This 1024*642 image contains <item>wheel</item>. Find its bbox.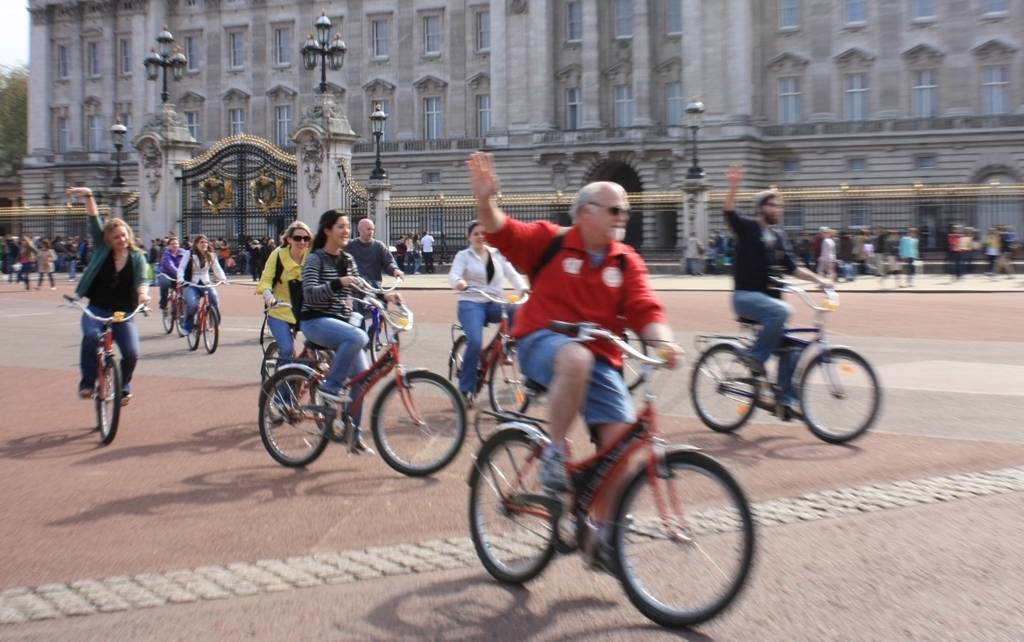
(190, 312, 202, 350).
